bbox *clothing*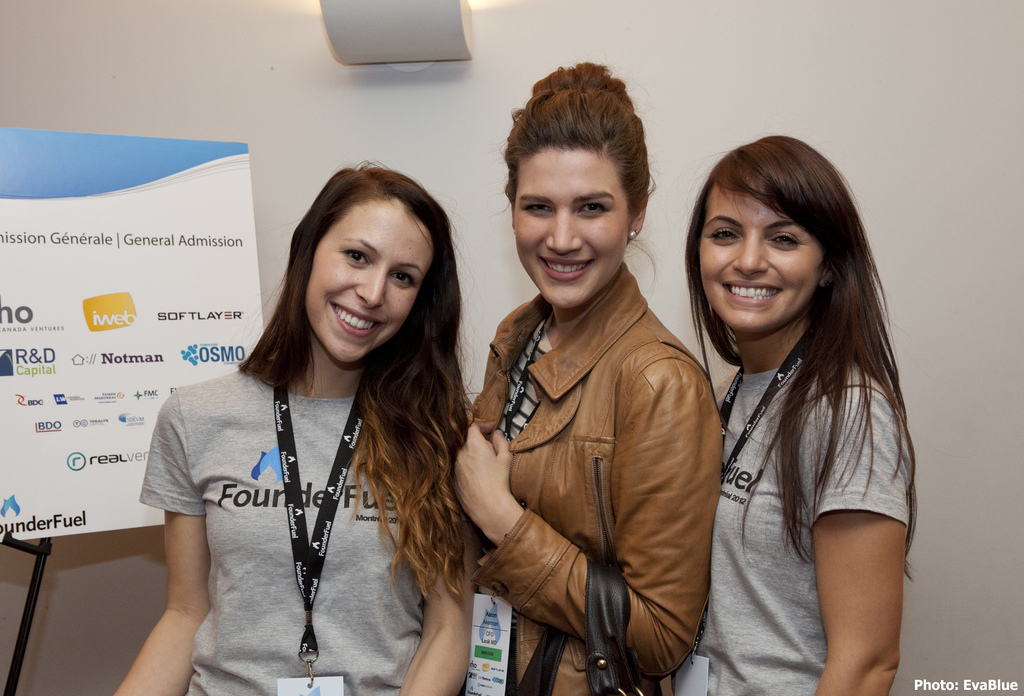
region(698, 355, 905, 695)
